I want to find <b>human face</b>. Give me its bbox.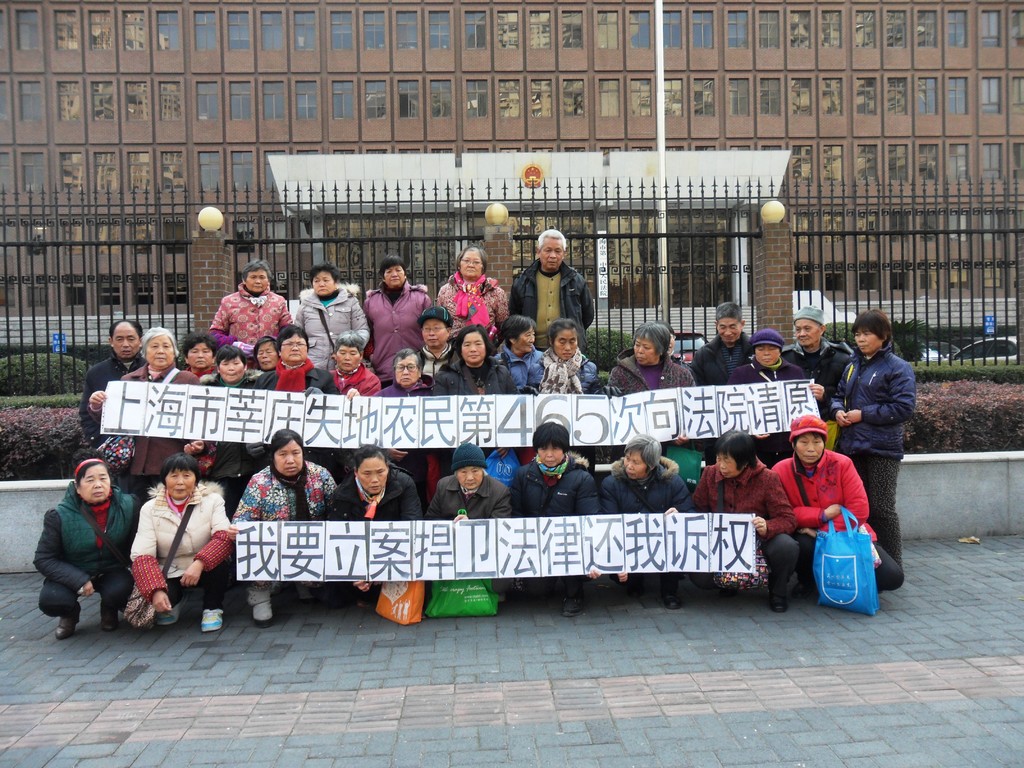
[715,454,742,477].
